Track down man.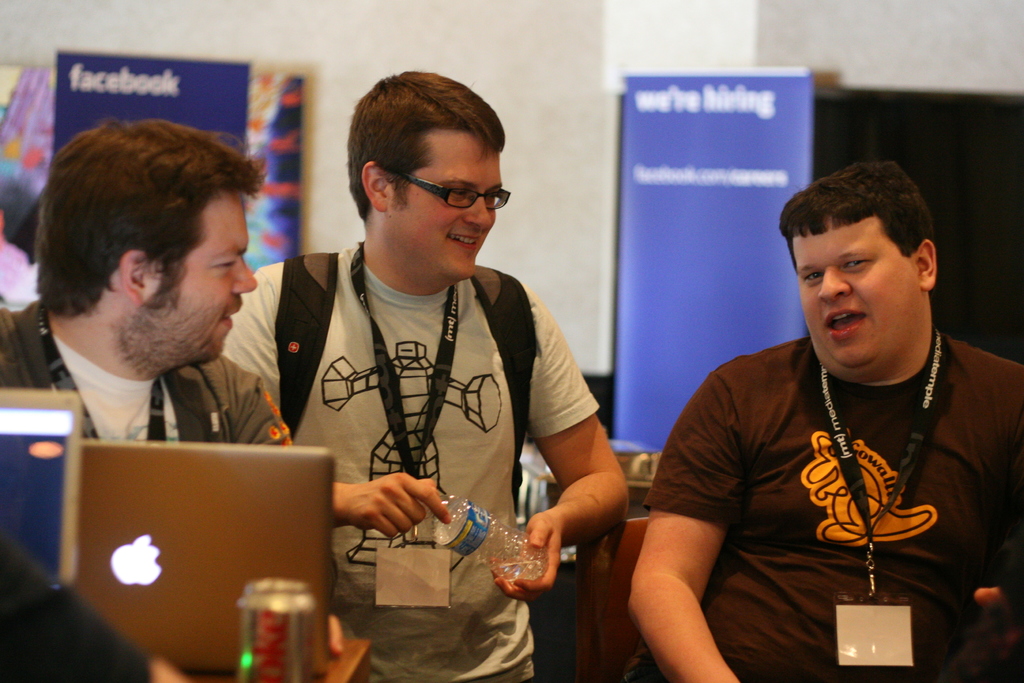
Tracked to 0, 118, 298, 451.
